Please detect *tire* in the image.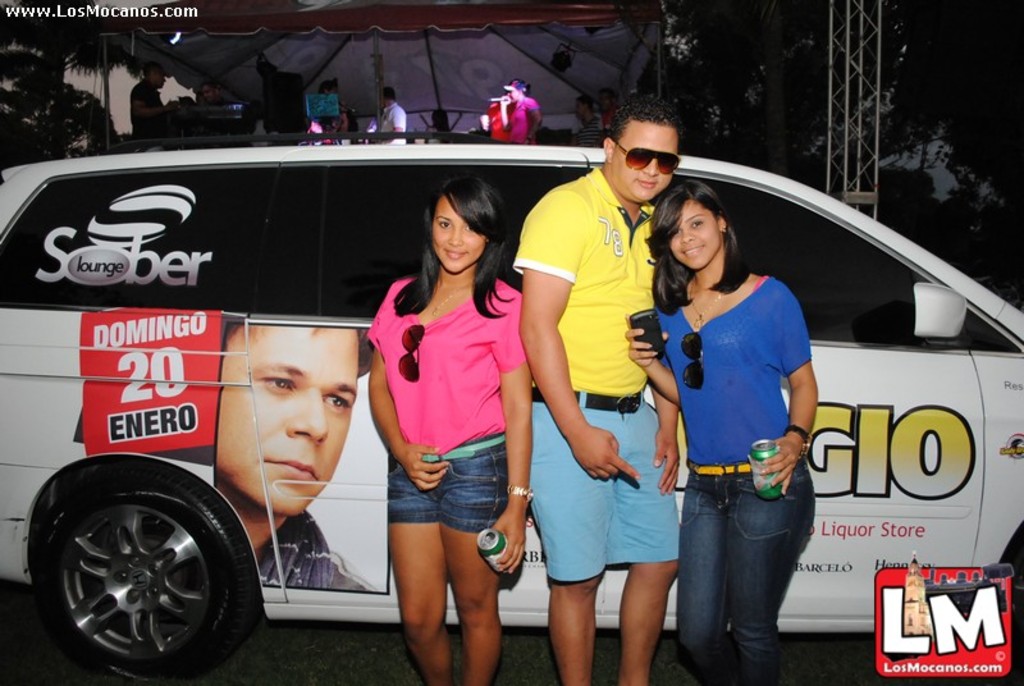
(1011,548,1023,660).
